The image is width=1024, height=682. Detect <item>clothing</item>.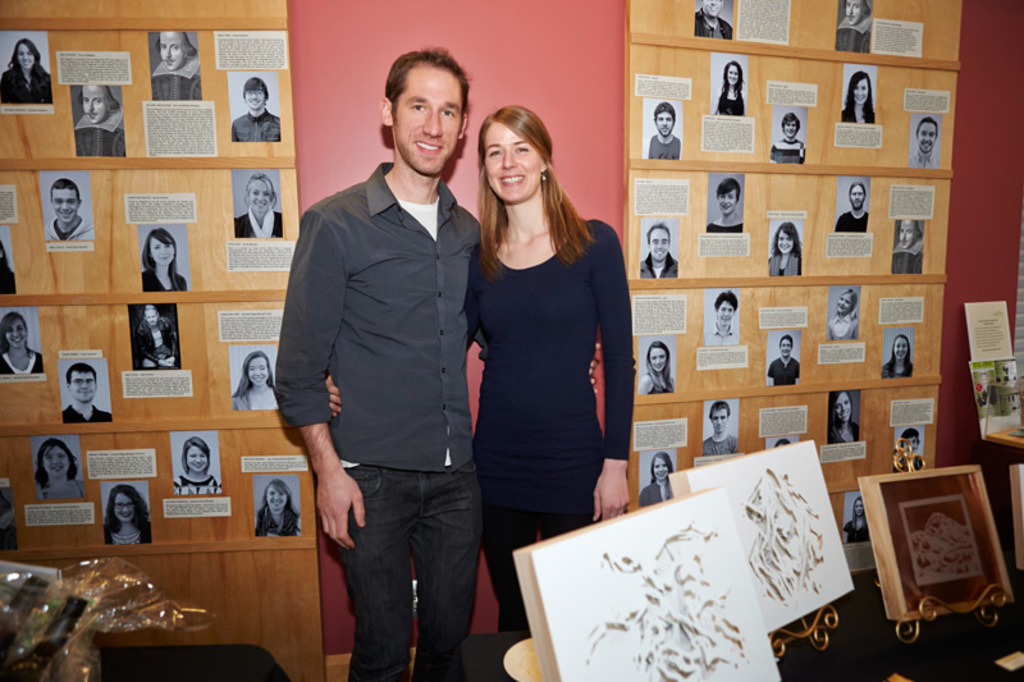
Detection: crop(234, 107, 287, 143).
